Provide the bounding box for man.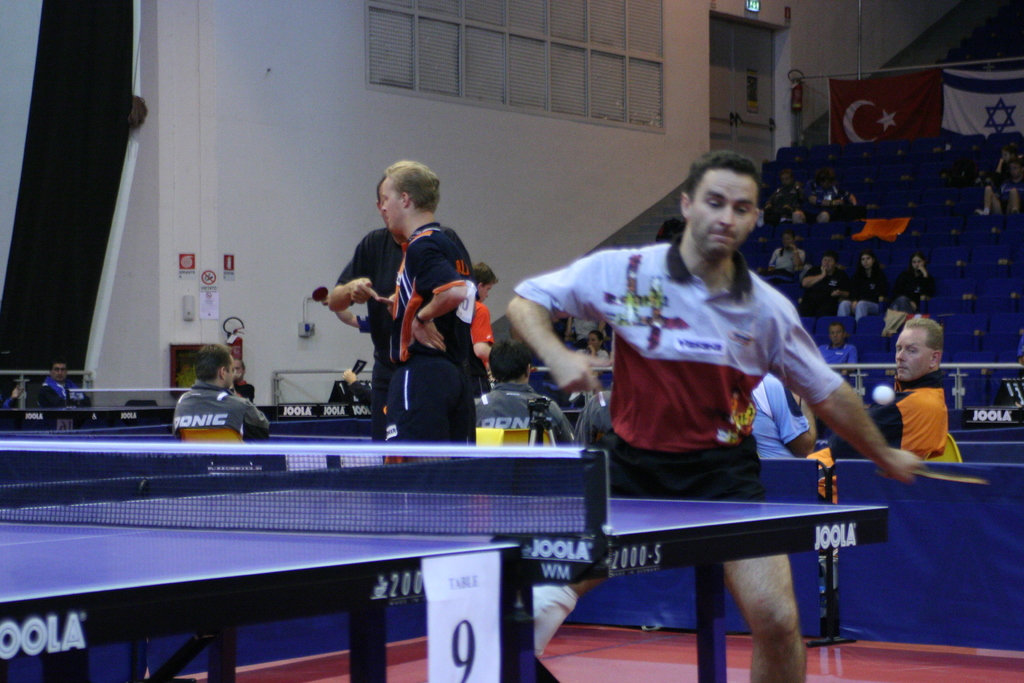
(502, 145, 920, 682).
